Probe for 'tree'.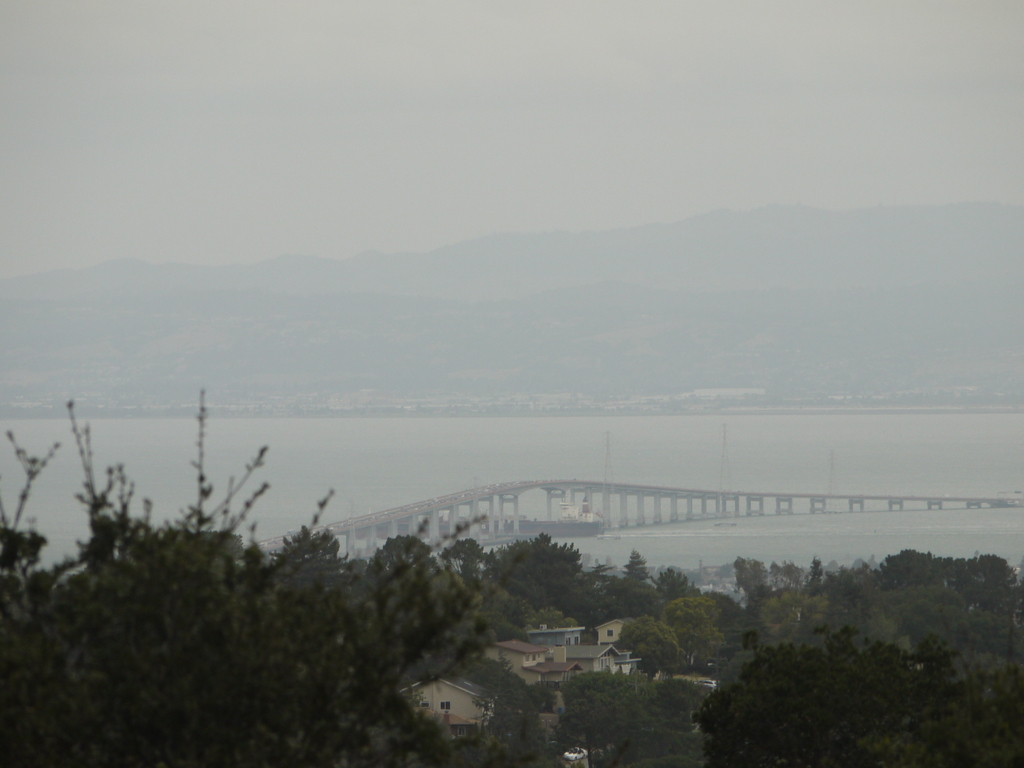
Probe result: detection(552, 669, 727, 767).
